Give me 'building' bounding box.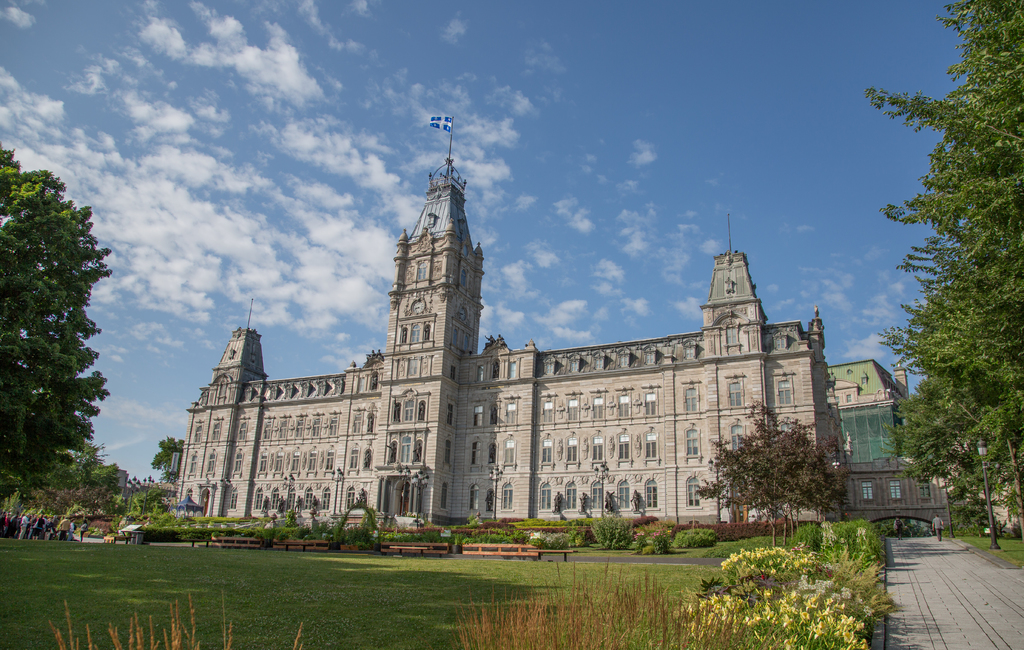
(x1=830, y1=362, x2=906, y2=458).
